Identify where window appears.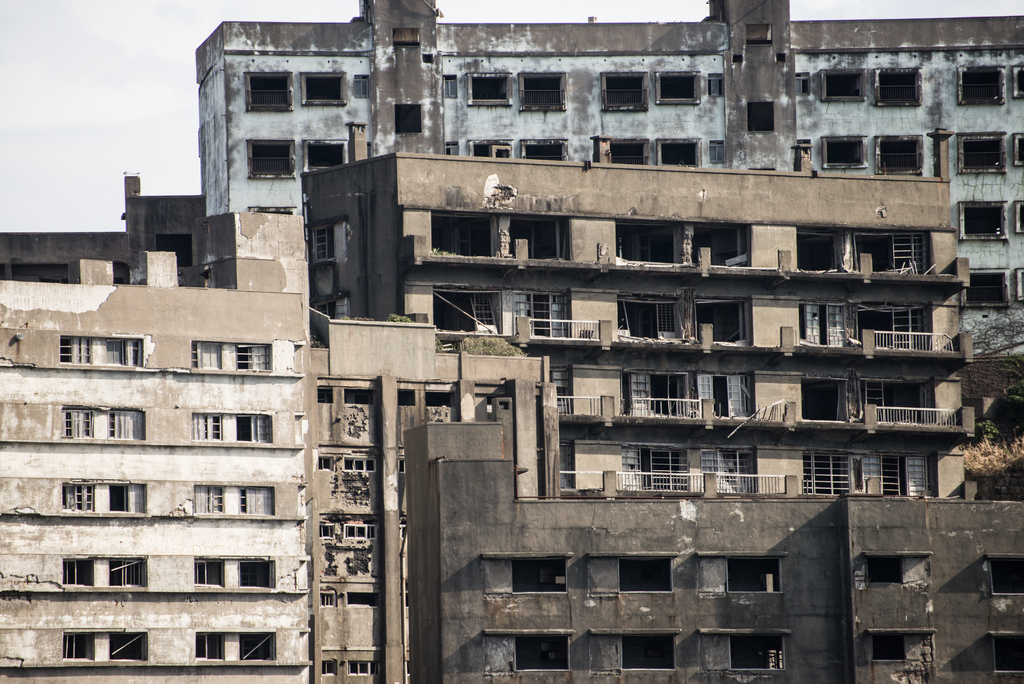
Appears at 307,139,346,168.
